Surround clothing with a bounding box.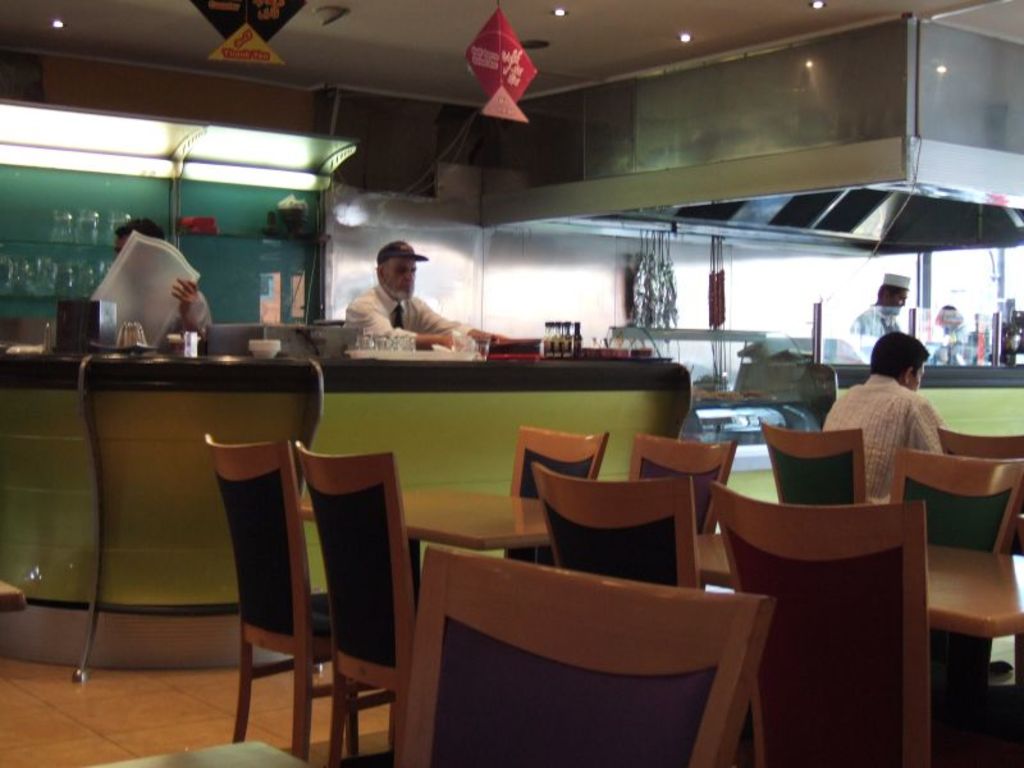
[left=943, top=319, right=974, bottom=347].
